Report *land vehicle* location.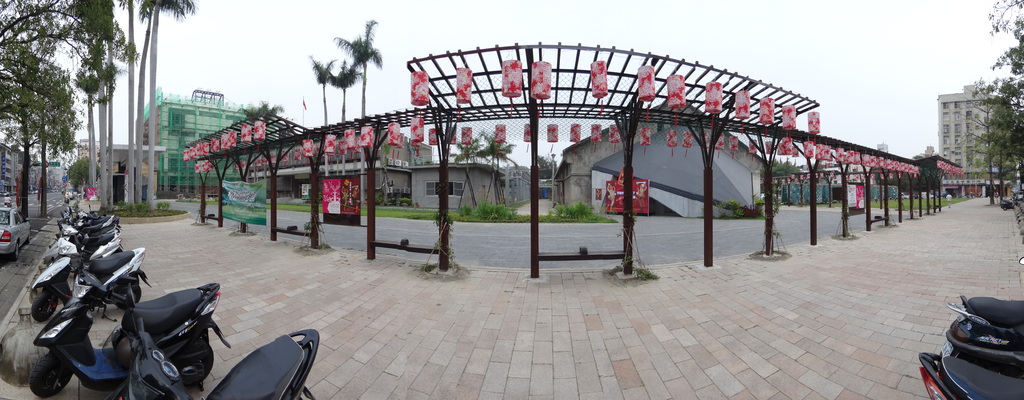
Report: [left=119, top=317, right=320, bottom=399].
